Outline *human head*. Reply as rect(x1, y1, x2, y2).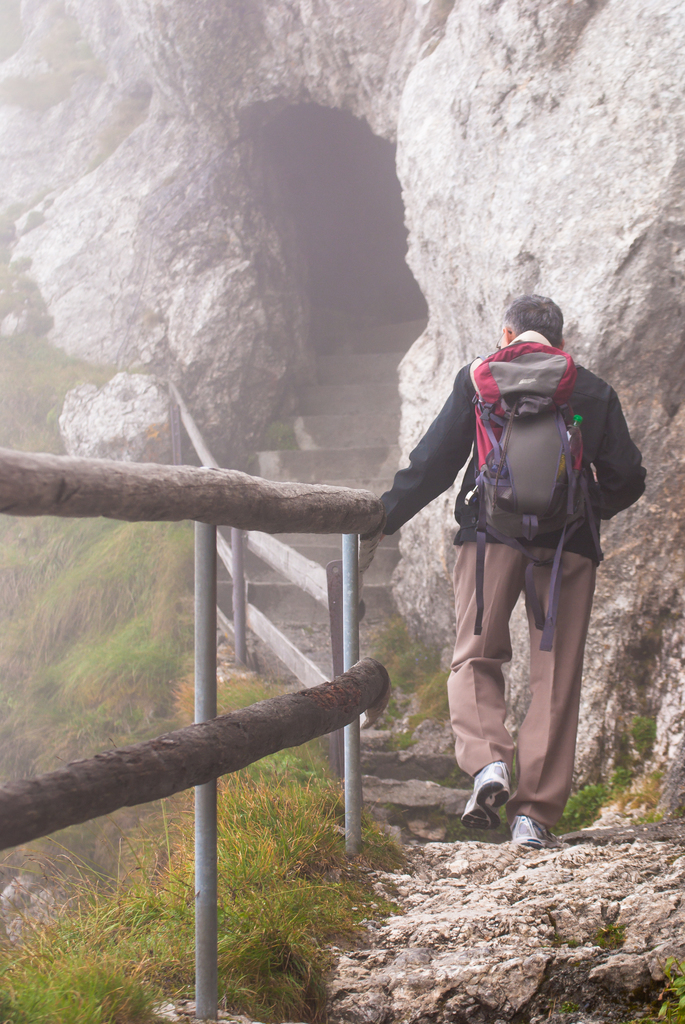
rect(500, 292, 583, 347).
